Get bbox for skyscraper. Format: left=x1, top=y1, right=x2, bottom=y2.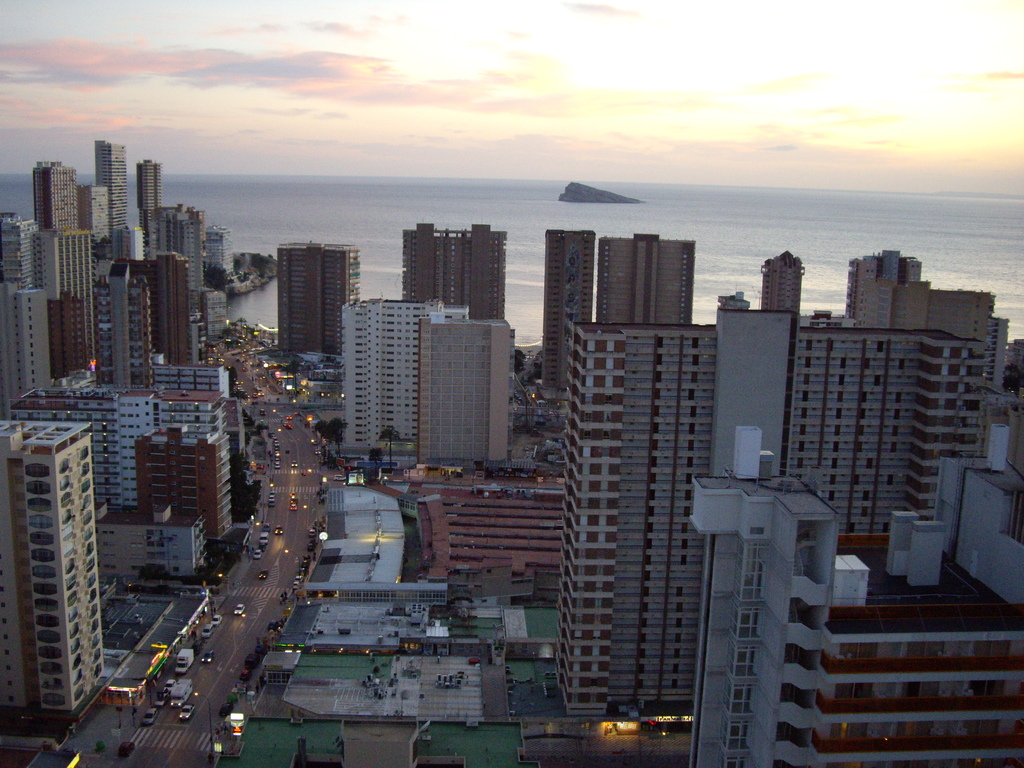
left=543, top=230, right=596, bottom=396.
